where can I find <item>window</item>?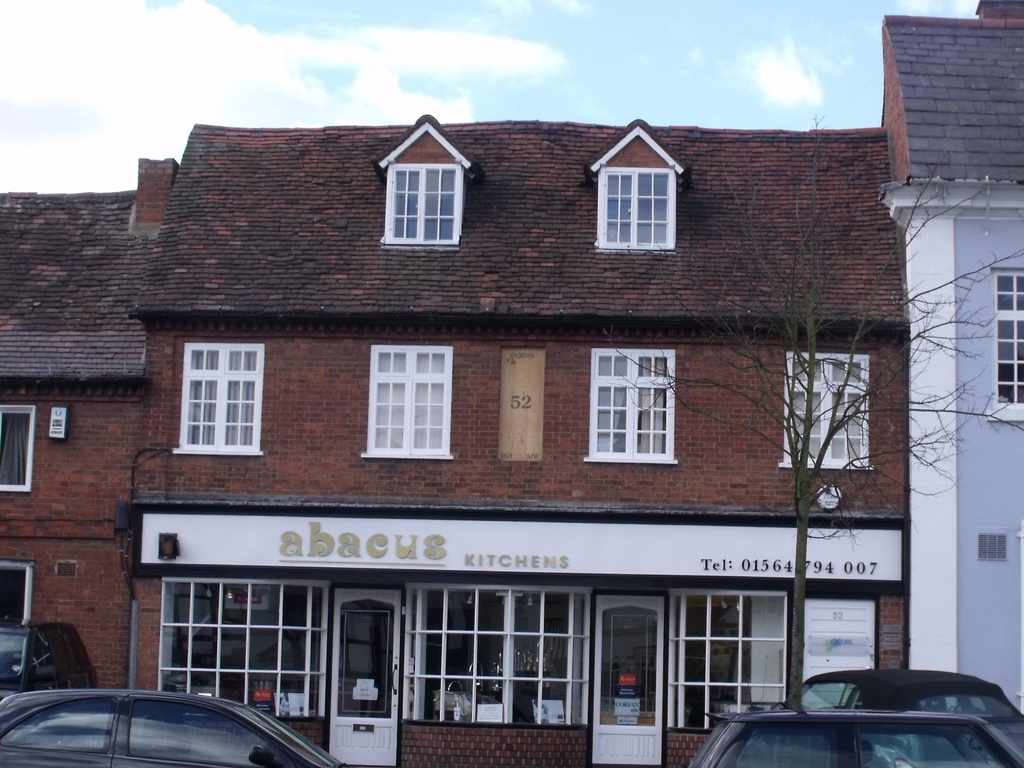
You can find it at rect(668, 589, 790, 724).
